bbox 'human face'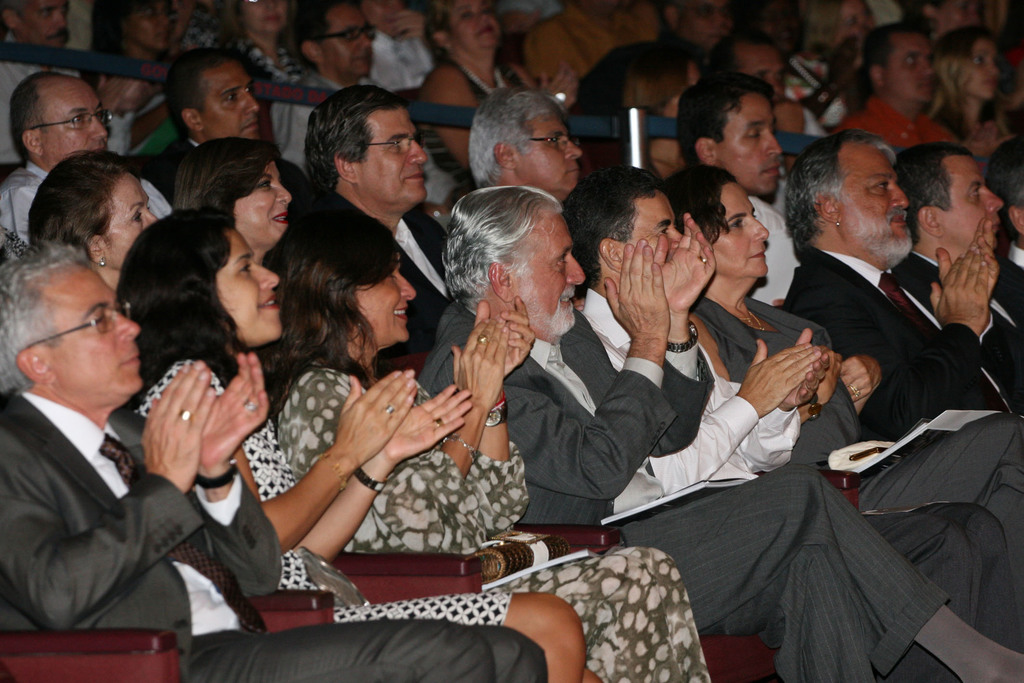
(625,192,687,264)
